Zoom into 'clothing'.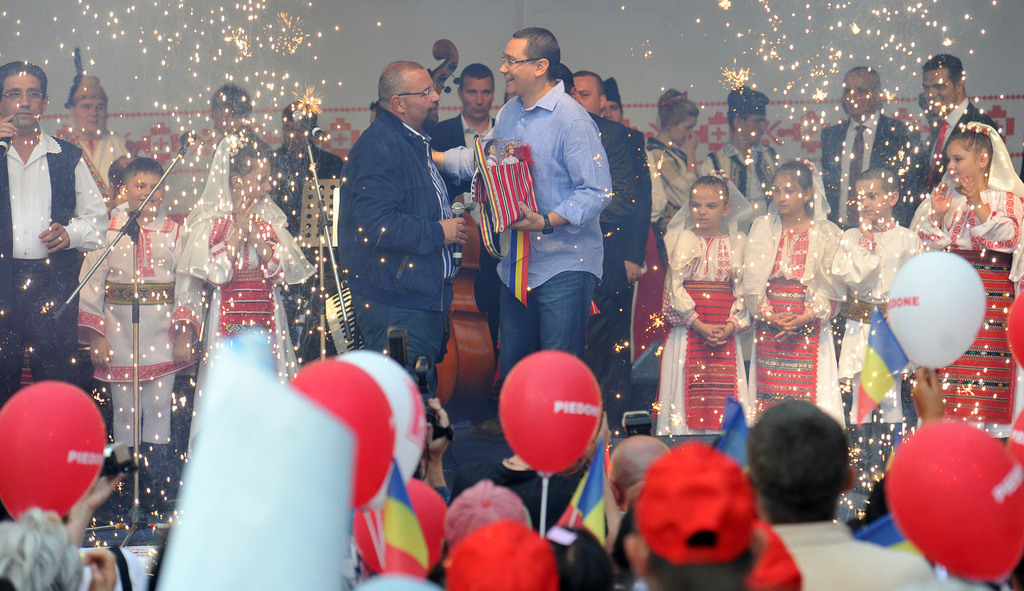
Zoom target: [65, 122, 131, 187].
